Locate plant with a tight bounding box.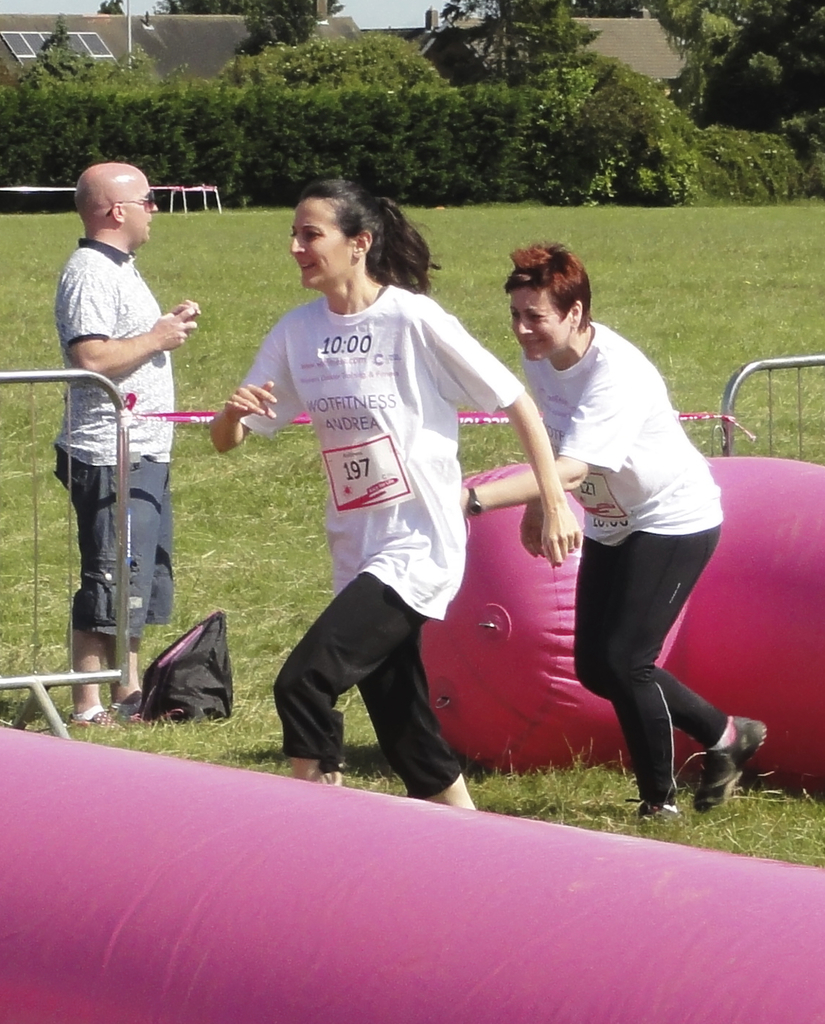
532/67/697/202.
